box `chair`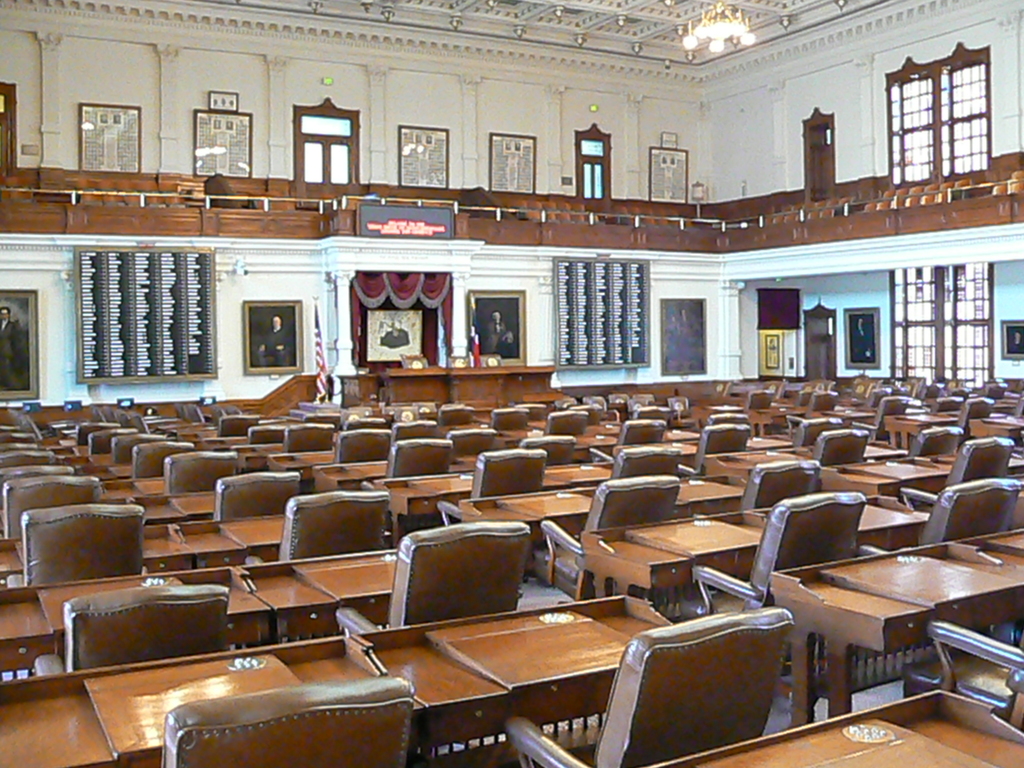
348, 415, 390, 431
